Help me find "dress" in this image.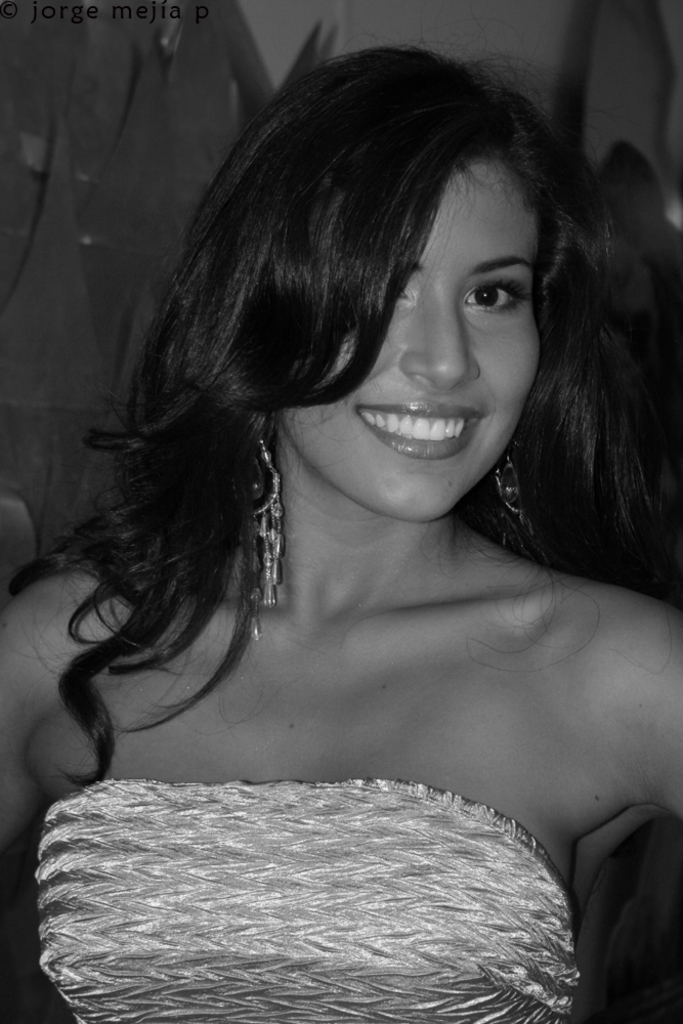
Found it: bbox=[44, 781, 583, 1023].
